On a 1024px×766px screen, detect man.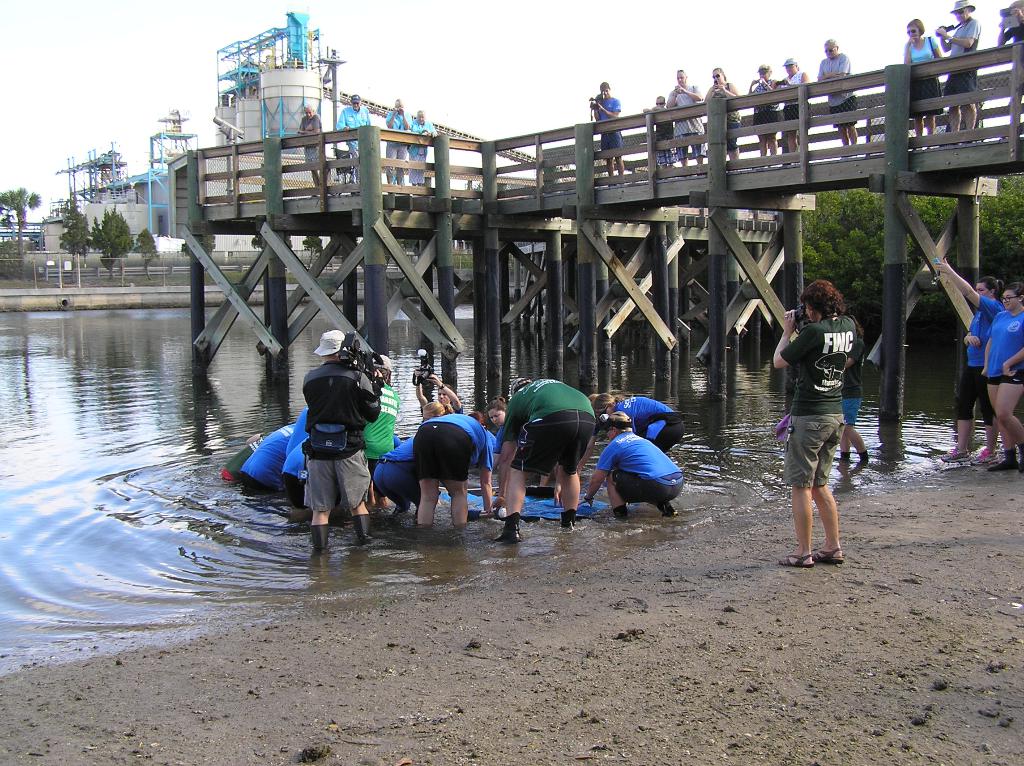
pyautogui.locateOnScreen(383, 95, 415, 193).
